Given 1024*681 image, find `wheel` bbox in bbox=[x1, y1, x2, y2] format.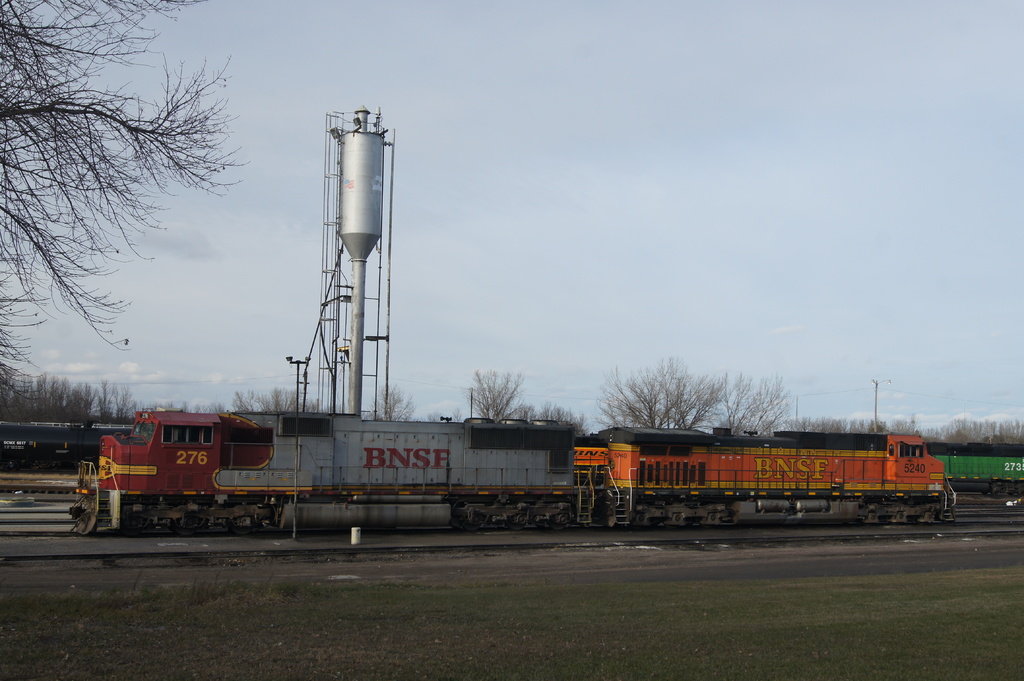
bbox=[461, 513, 479, 531].
